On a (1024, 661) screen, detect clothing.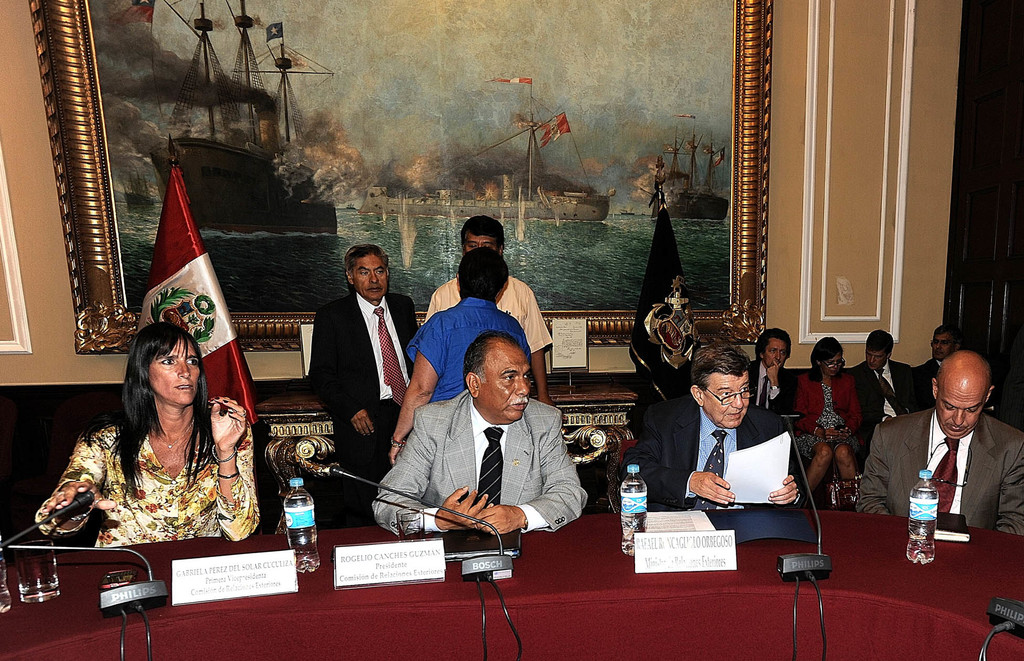
x1=371, y1=388, x2=590, y2=539.
